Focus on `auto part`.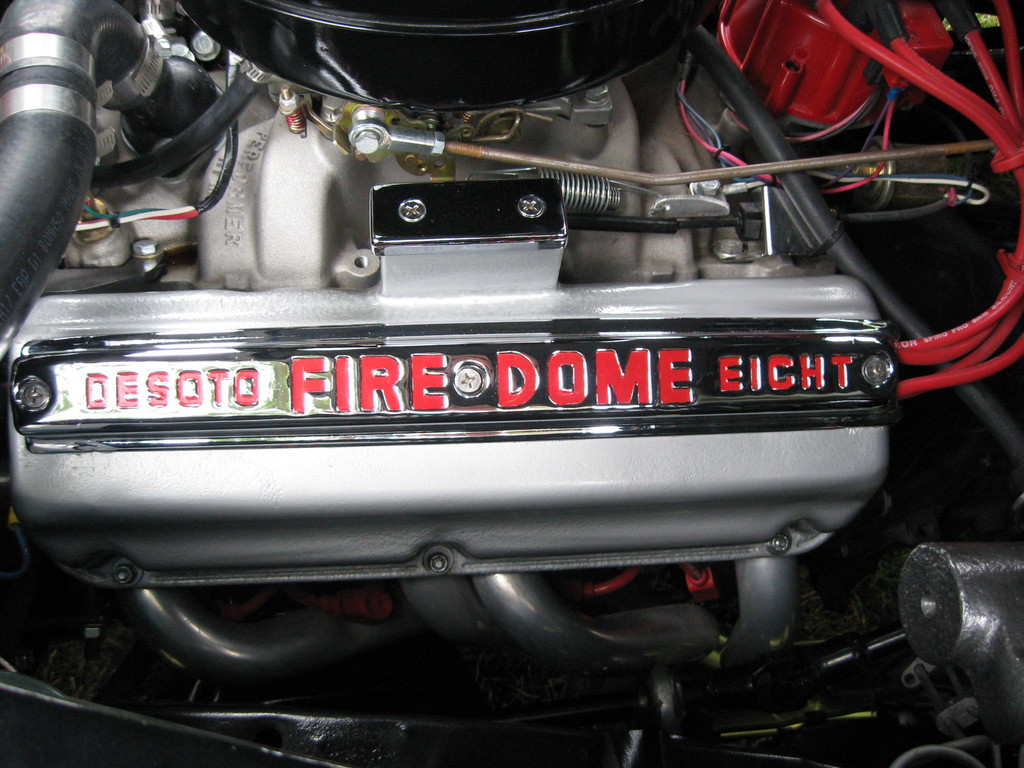
Focused at bbox=(0, 0, 1023, 767).
